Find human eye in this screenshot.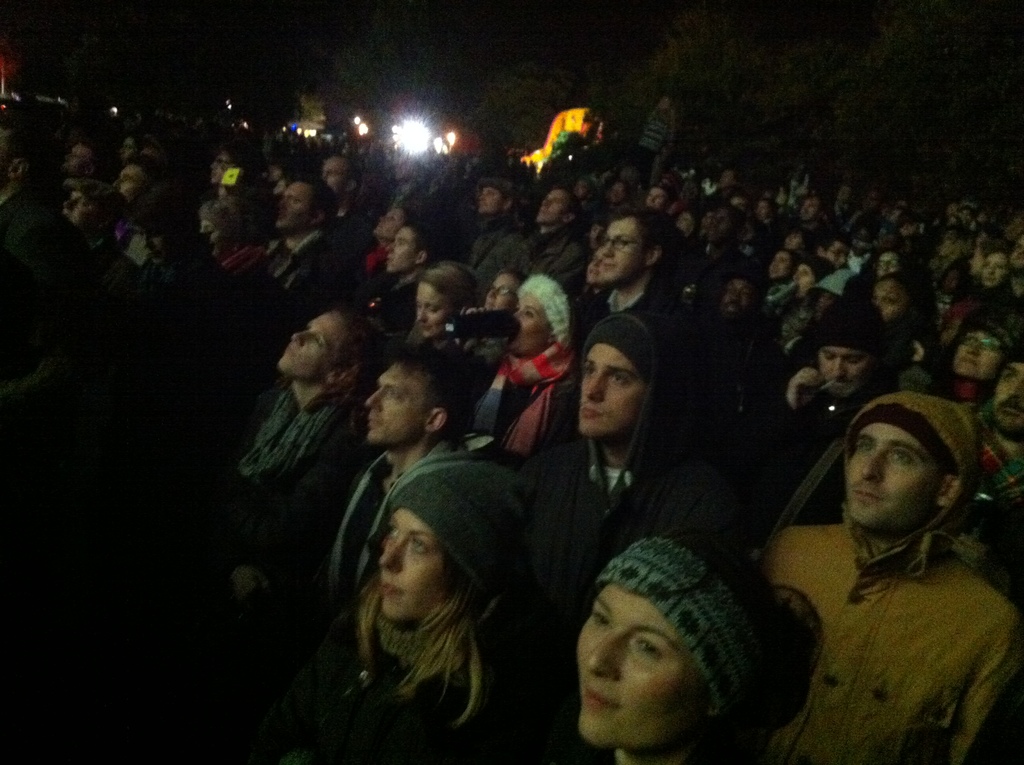
The bounding box for human eye is (611, 371, 632, 387).
